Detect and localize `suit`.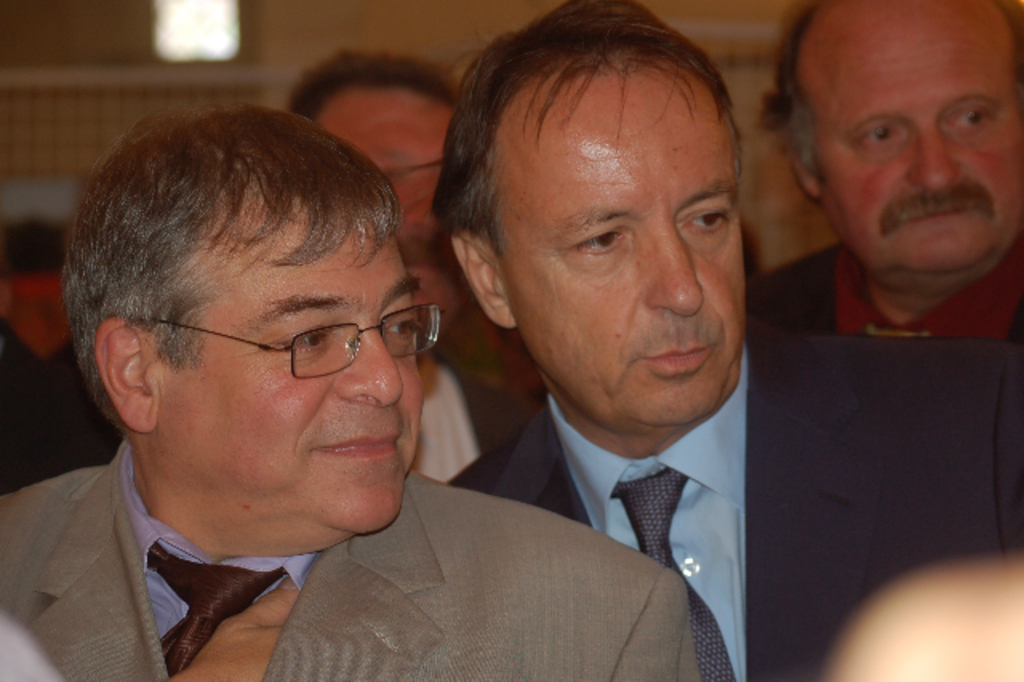
Localized at crop(0, 434, 699, 679).
